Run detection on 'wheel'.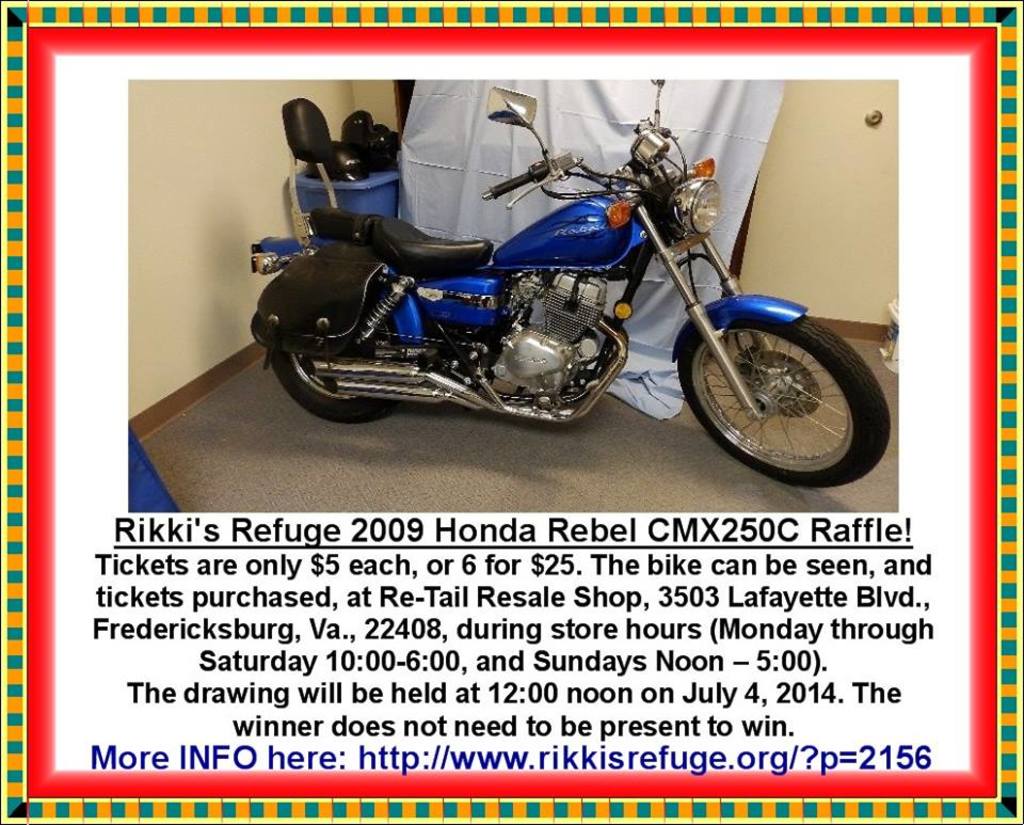
Result: [x1=685, y1=292, x2=890, y2=472].
